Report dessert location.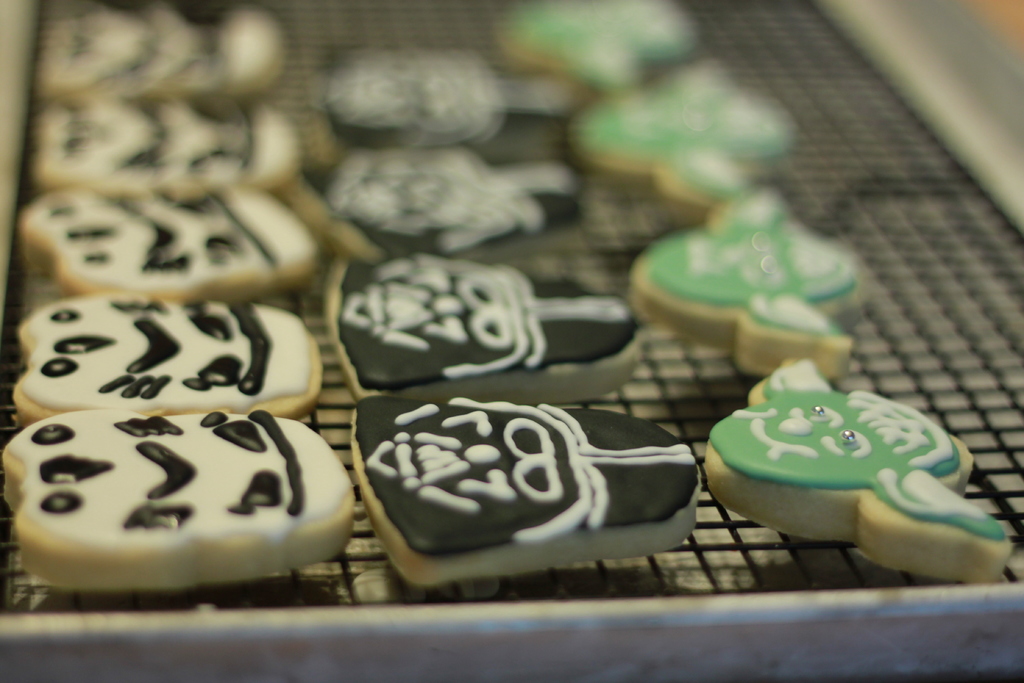
Report: left=500, top=0, right=696, bottom=67.
